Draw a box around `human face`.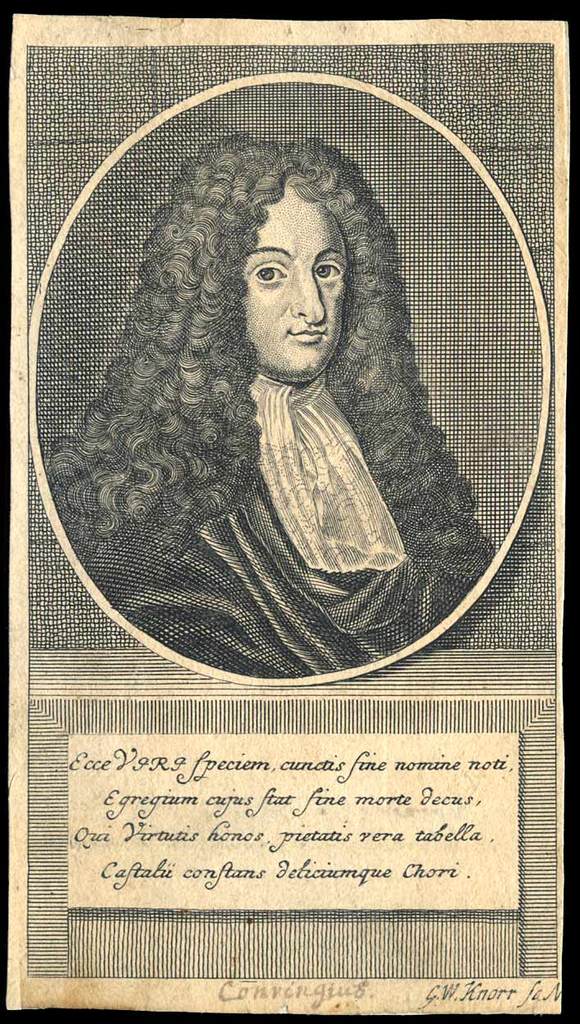
BBox(234, 180, 358, 380).
